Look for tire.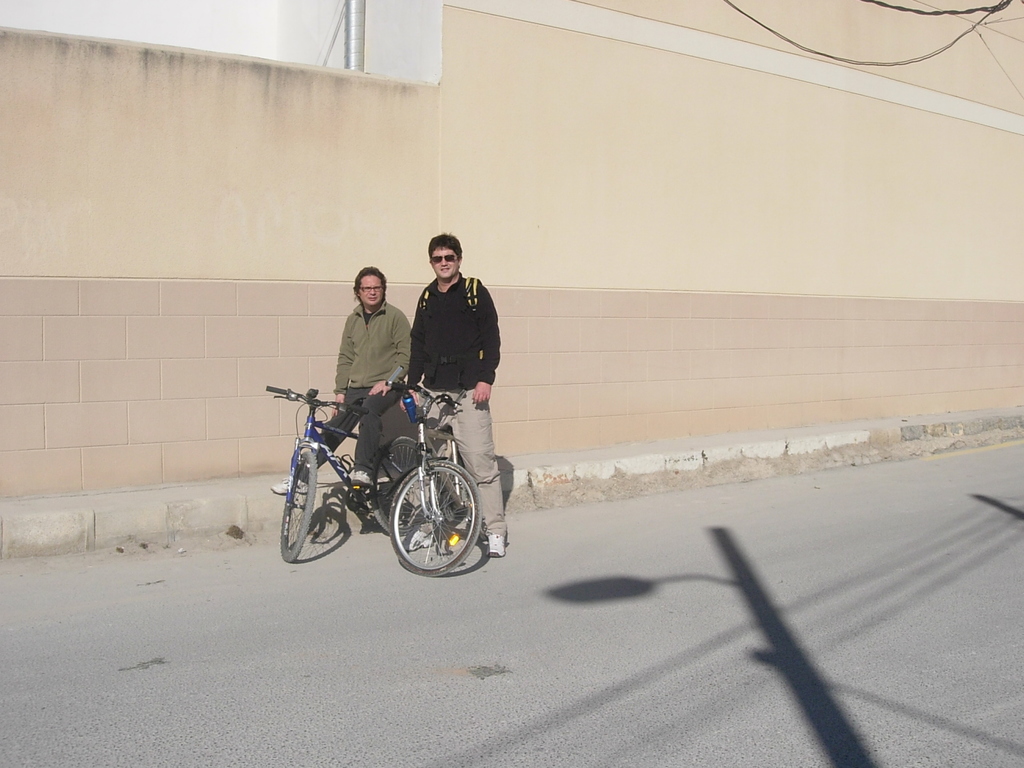
Found: bbox=(377, 435, 433, 536).
